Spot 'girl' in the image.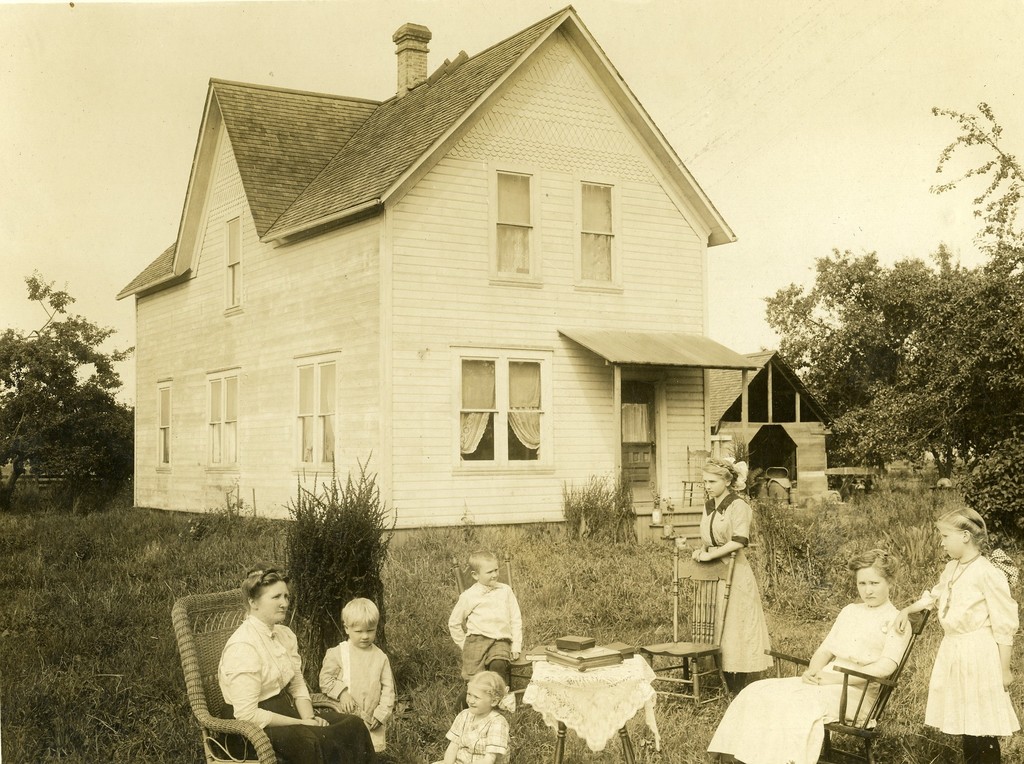
'girl' found at 918:507:1016:759.
